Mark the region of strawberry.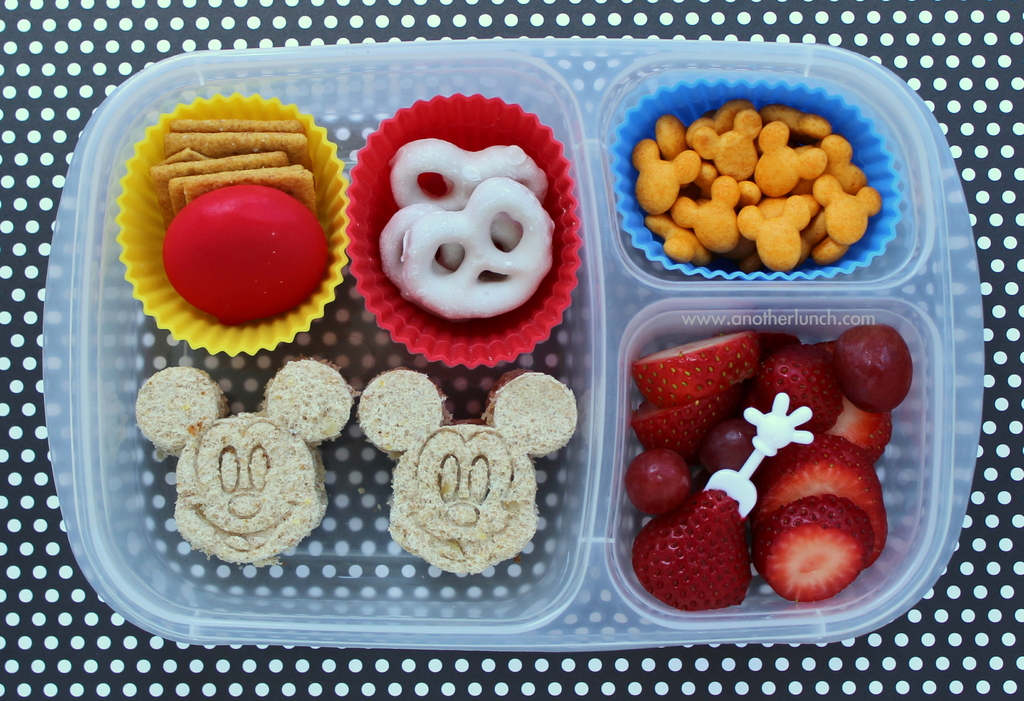
Region: box=[759, 333, 794, 363].
